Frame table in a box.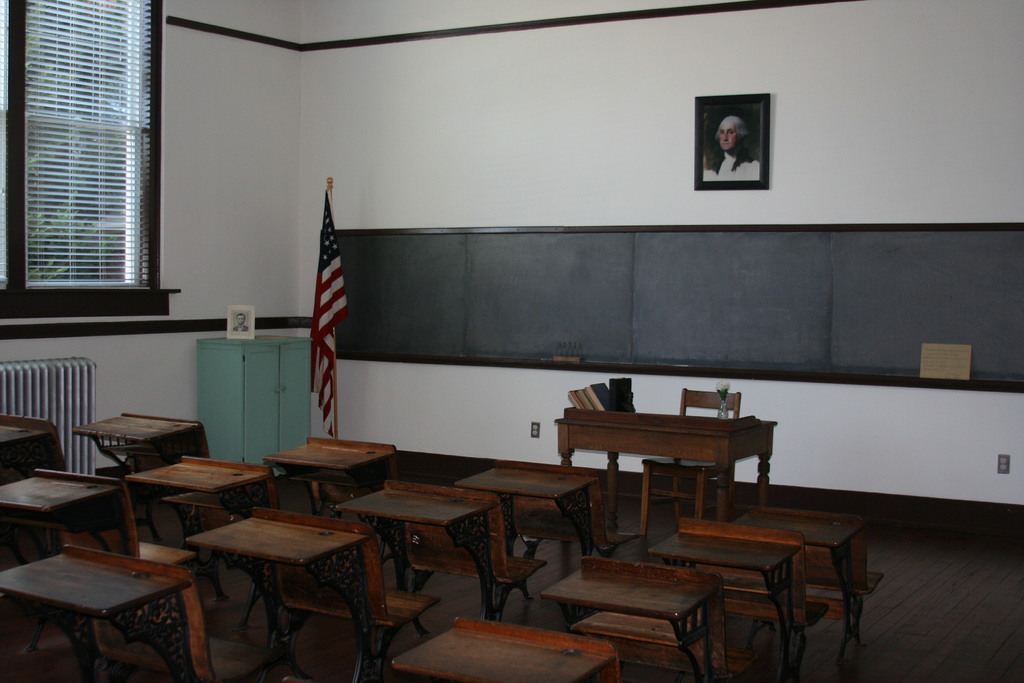
bbox(532, 548, 741, 682).
